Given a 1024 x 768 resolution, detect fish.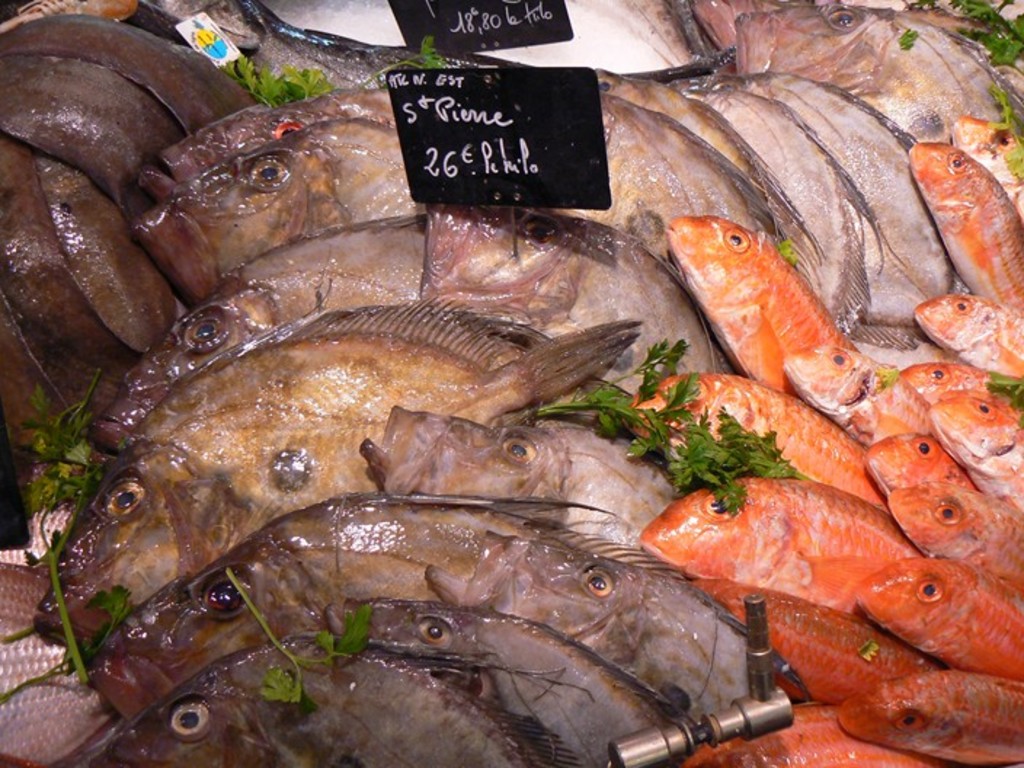
box(0, 9, 262, 138).
